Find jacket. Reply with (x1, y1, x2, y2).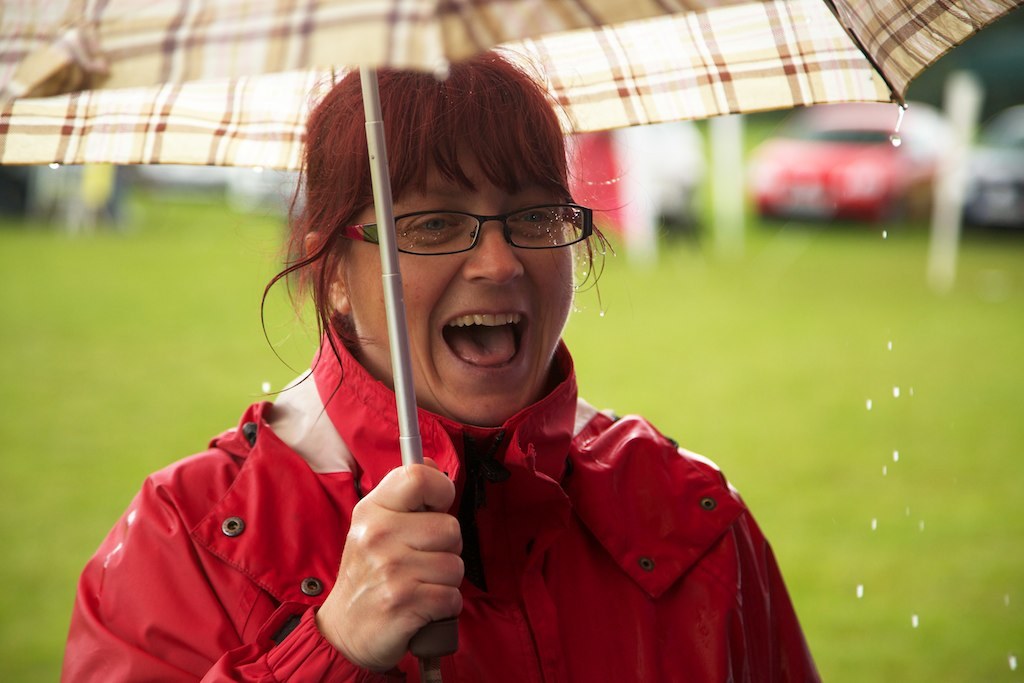
(87, 210, 787, 682).
